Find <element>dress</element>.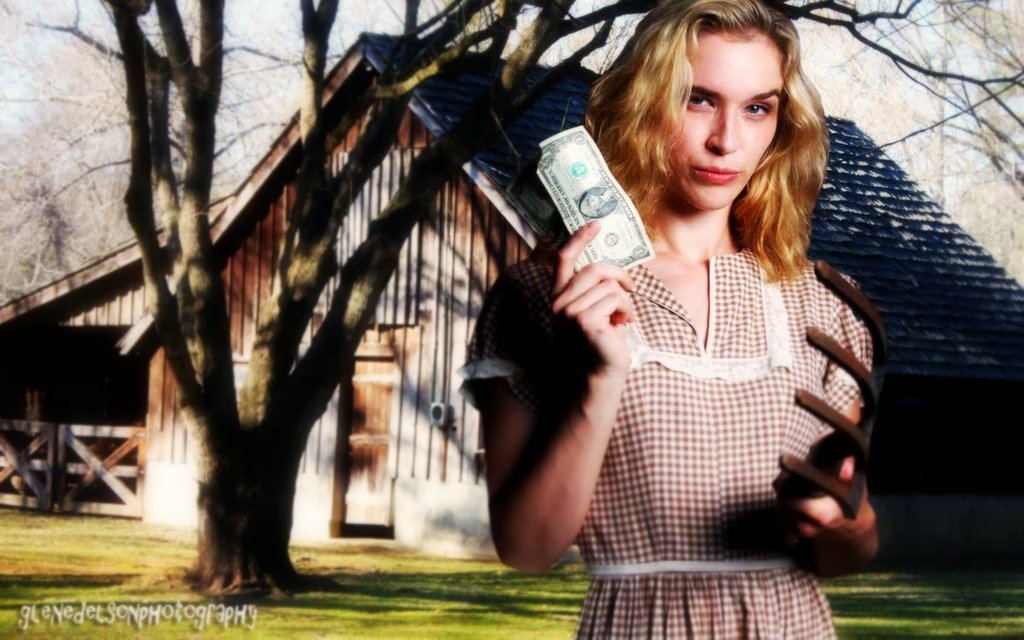
[457,235,873,639].
